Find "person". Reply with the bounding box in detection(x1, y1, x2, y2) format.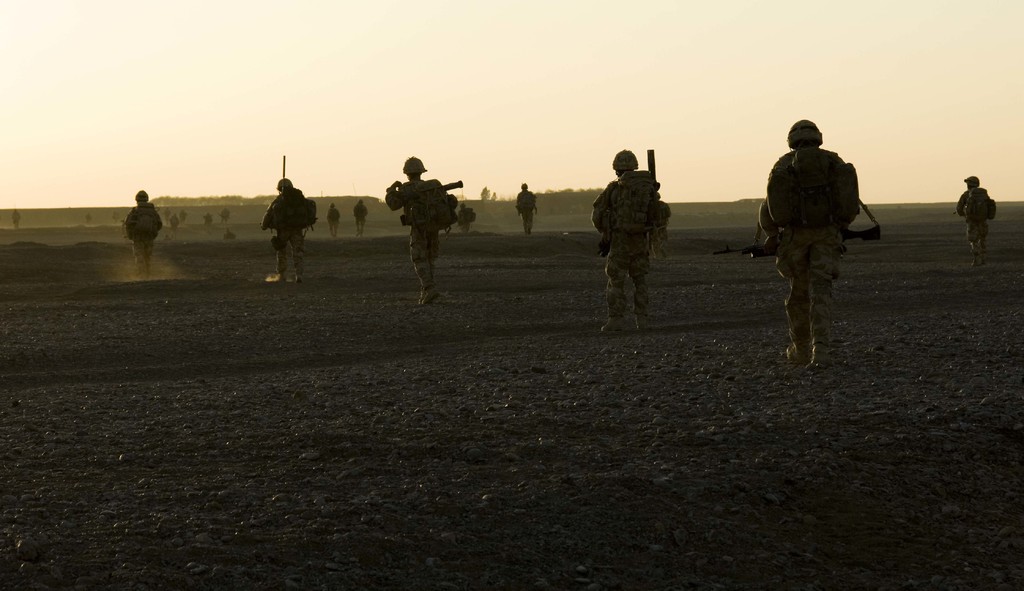
detection(328, 203, 342, 243).
